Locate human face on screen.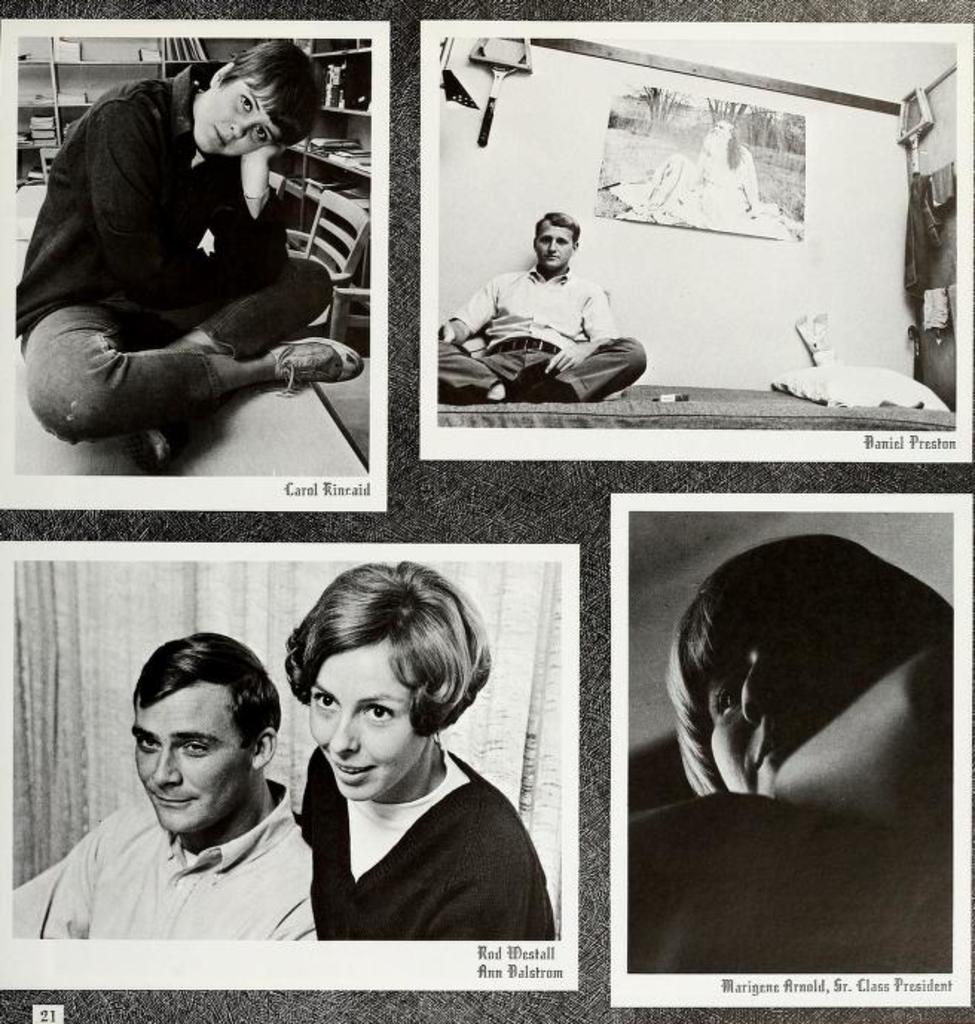
On screen at box(537, 220, 563, 260).
